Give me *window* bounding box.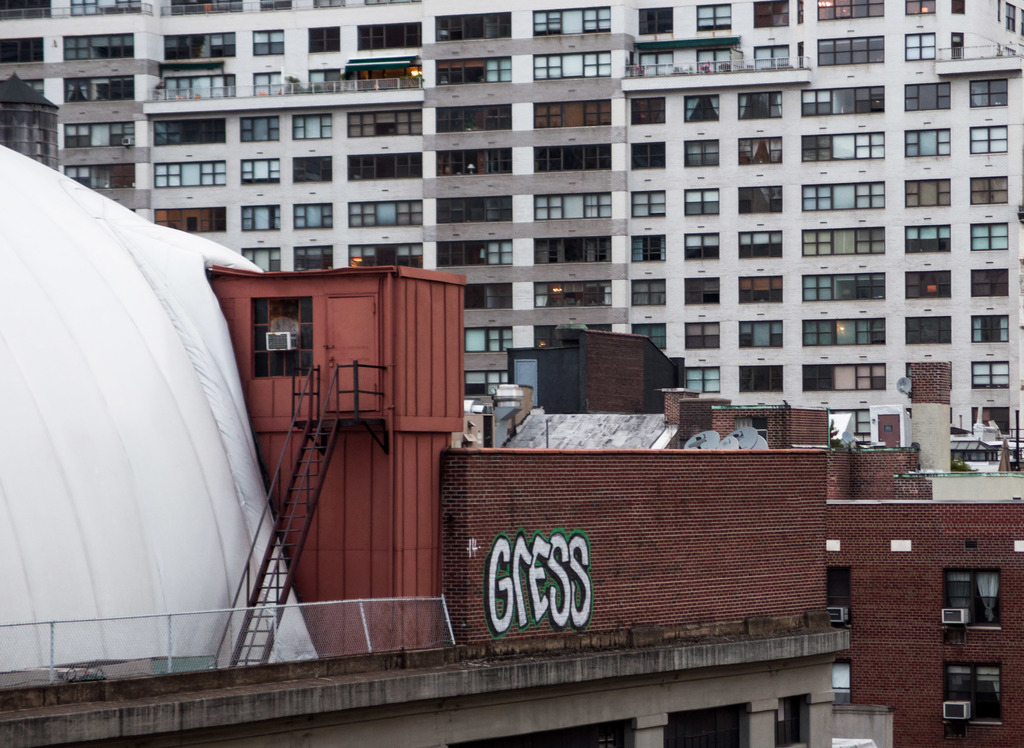
select_region(804, 178, 876, 211).
